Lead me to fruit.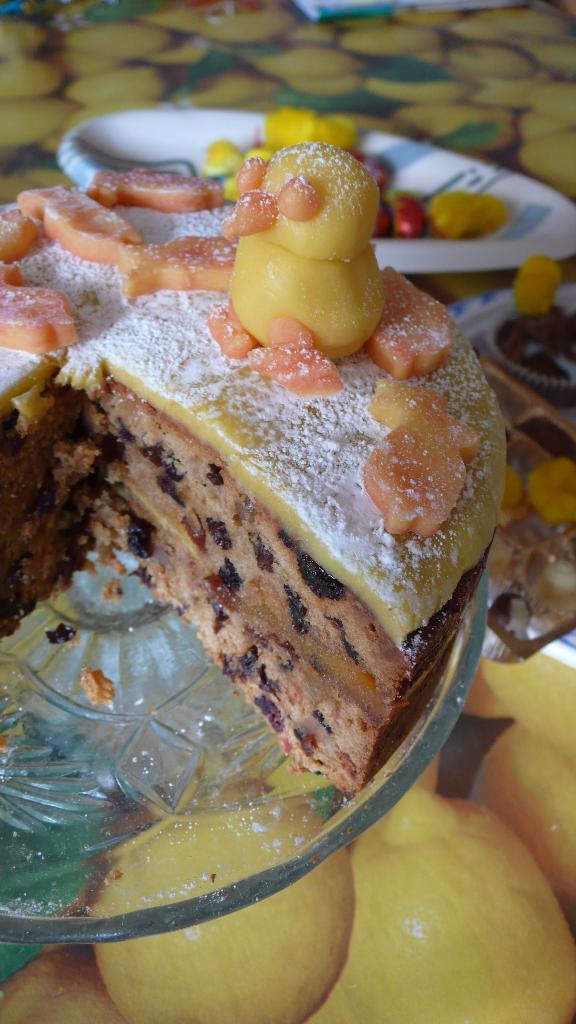
Lead to bbox=(319, 785, 556, 1019).
